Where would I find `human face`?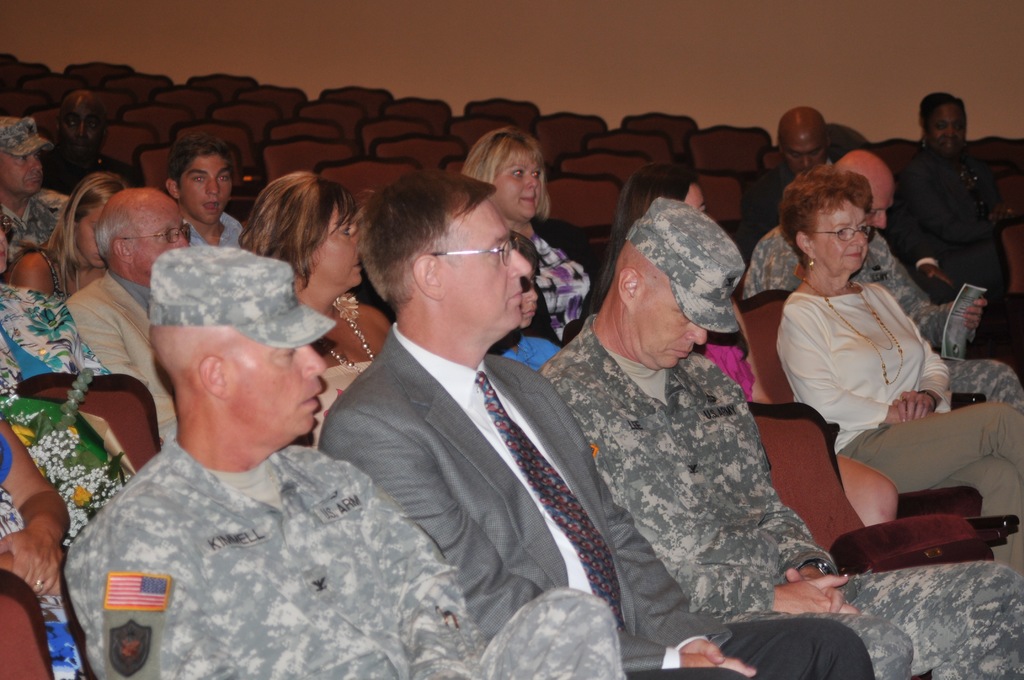
At 635,278,707,369.
